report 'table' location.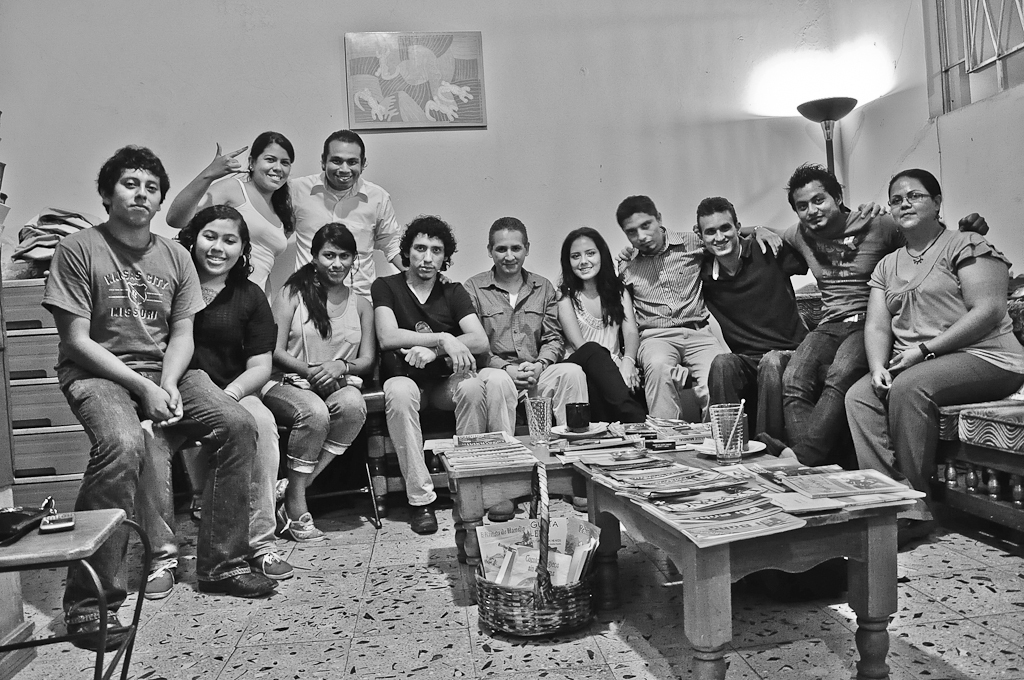
Report: 0 506 152 679.
